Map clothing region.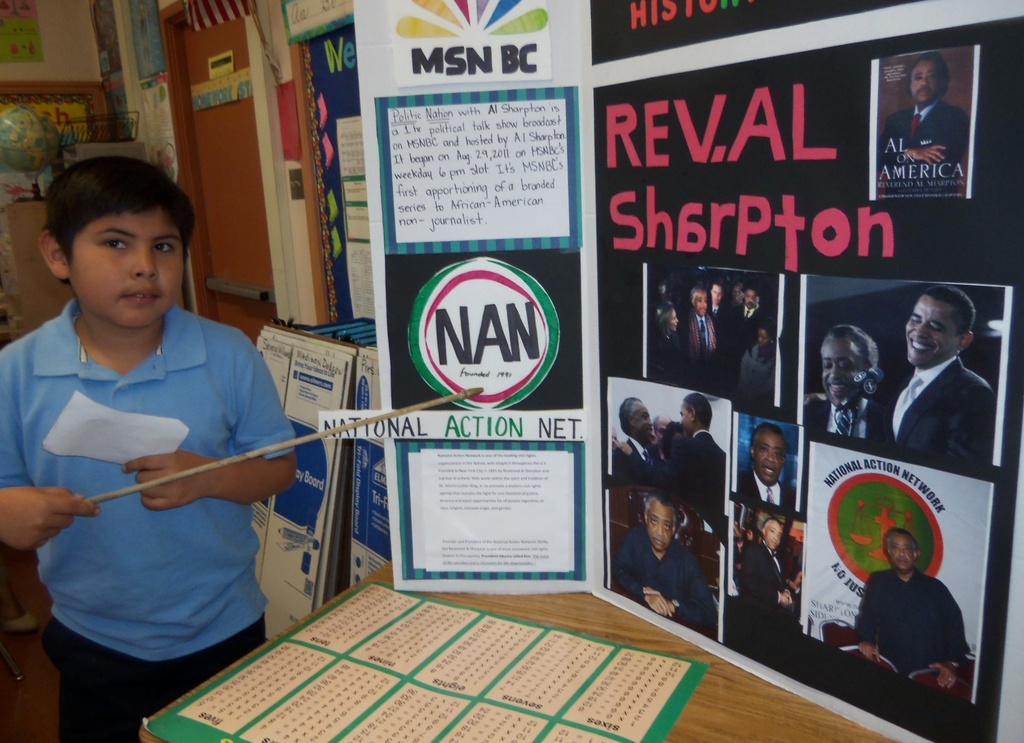
Mapped to 612, 527, 718, 630.
